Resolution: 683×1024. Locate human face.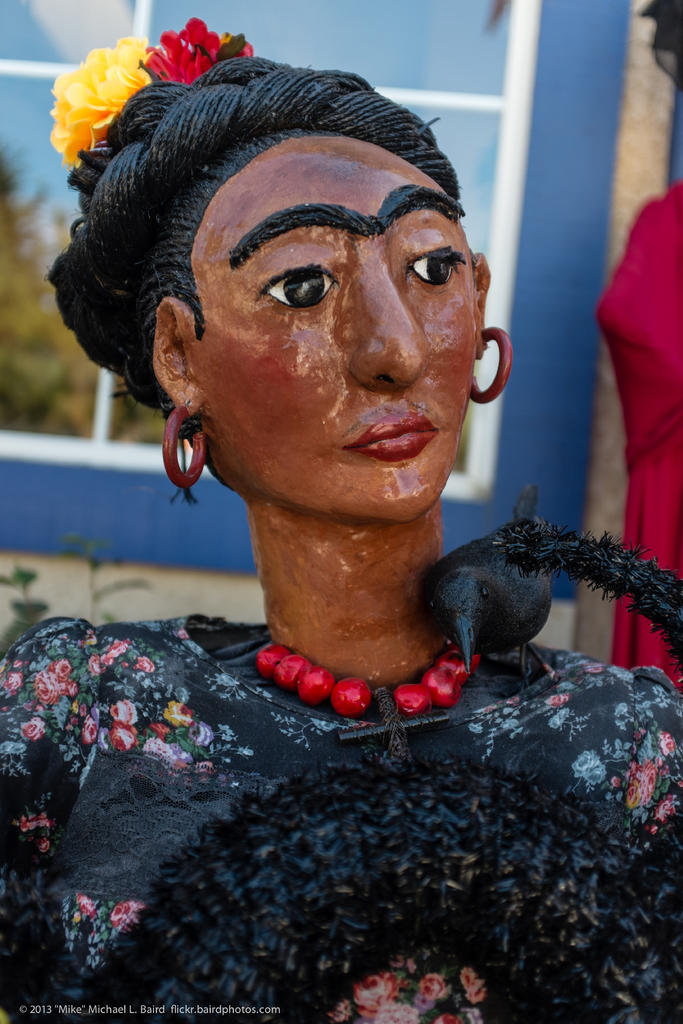
[x1=191, y1=128, x2=489, y2=538].
